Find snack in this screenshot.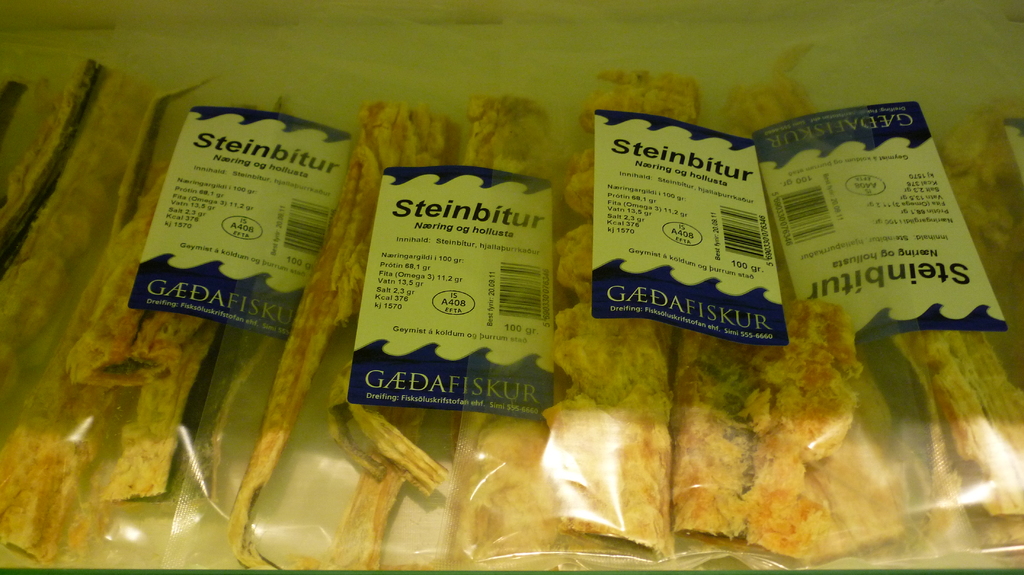
The bounding box for snack is bbox(537, 74, 701, 564).
